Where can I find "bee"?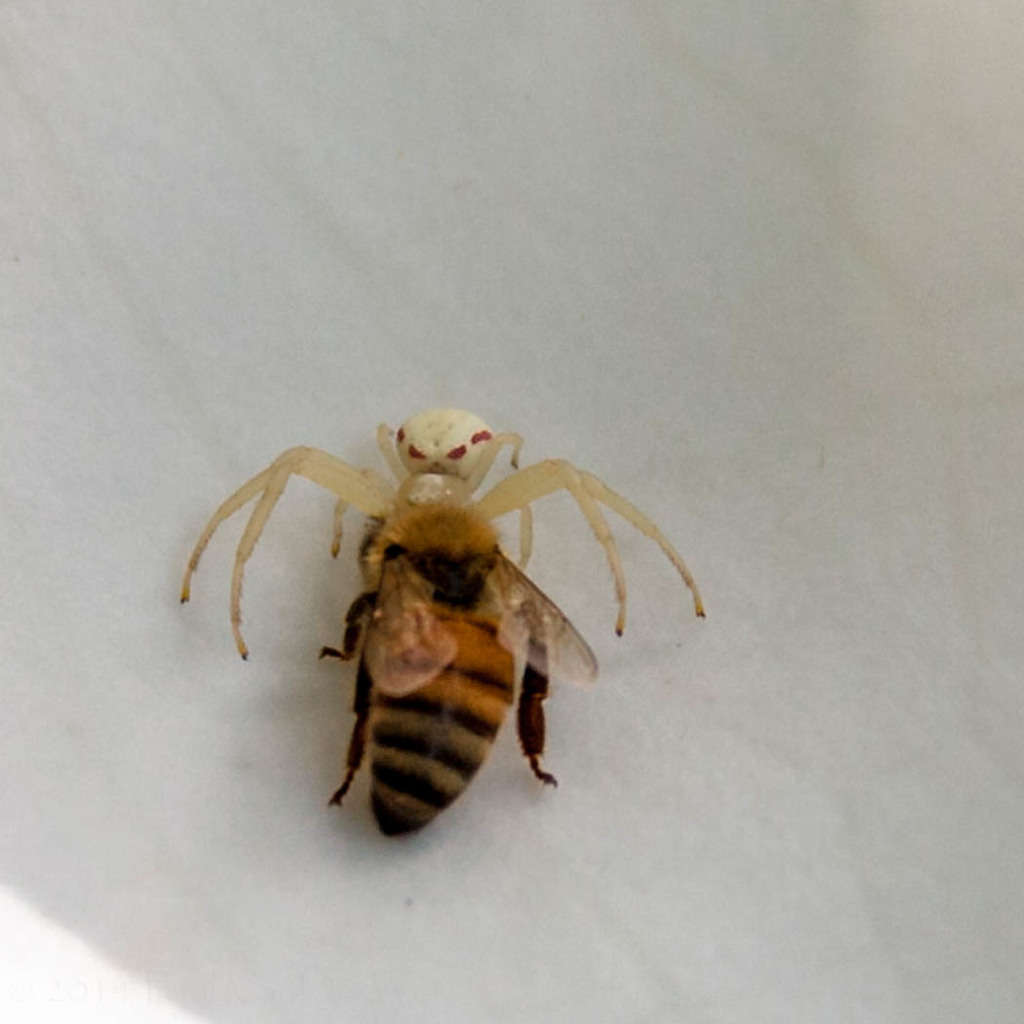
You can find it at bbox(327, 500, 557, 834).
